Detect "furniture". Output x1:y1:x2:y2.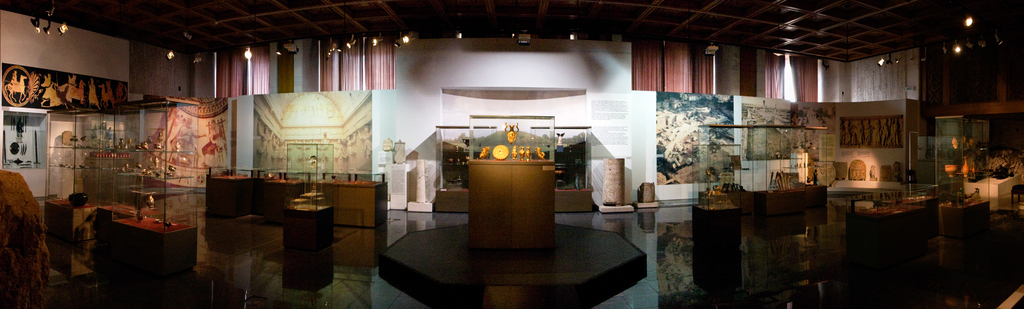
265:171:311:220.
